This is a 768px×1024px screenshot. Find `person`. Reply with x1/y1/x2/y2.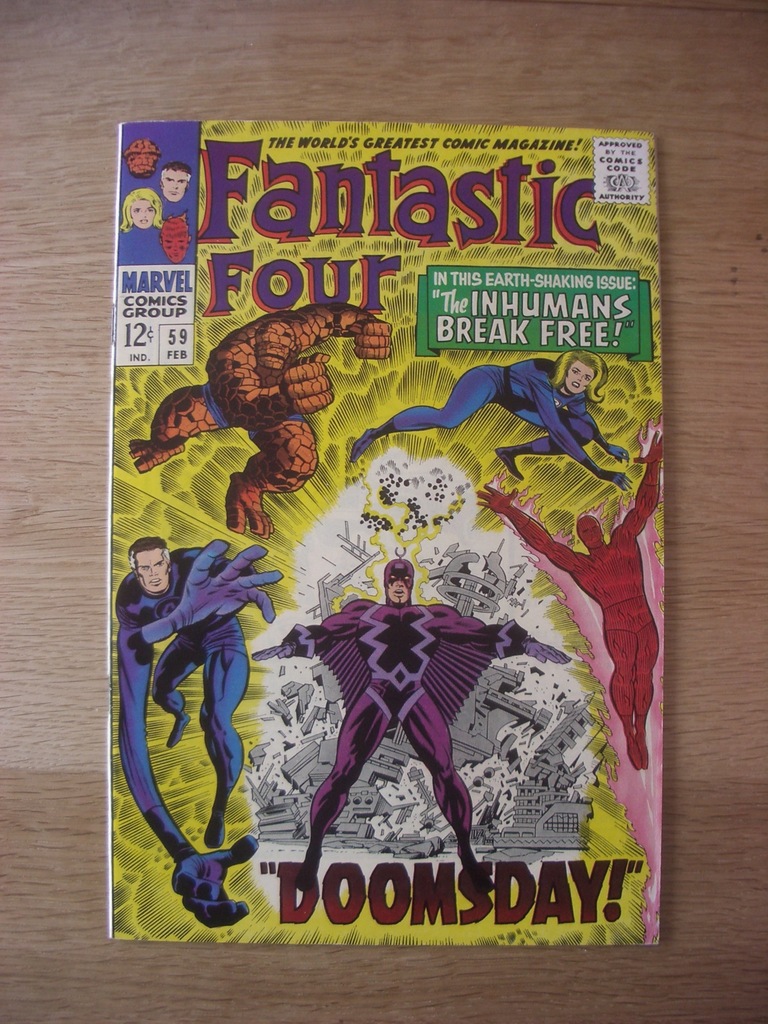
353/348/636/496.
